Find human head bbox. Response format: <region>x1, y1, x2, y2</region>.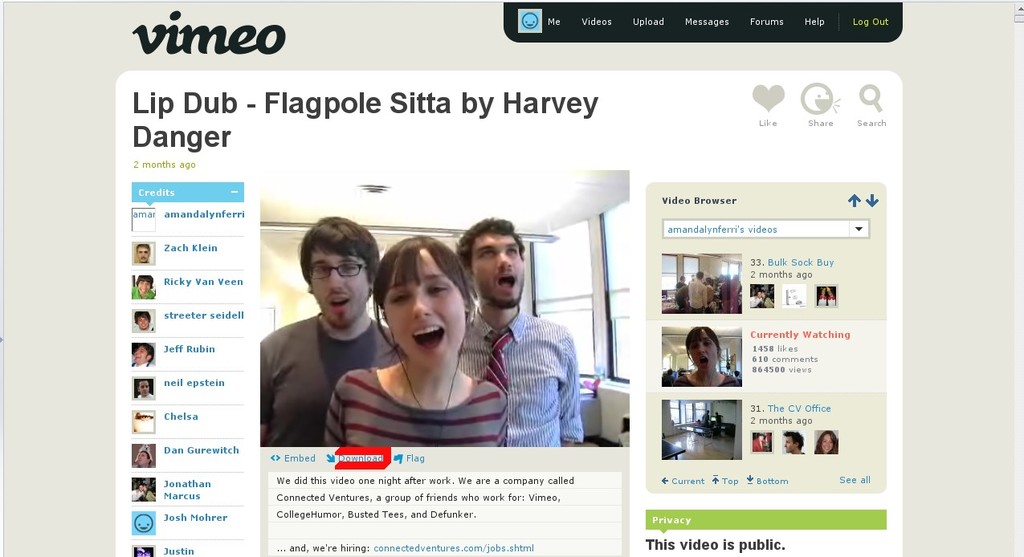
<region>137, 274, 154, 293</region>.
